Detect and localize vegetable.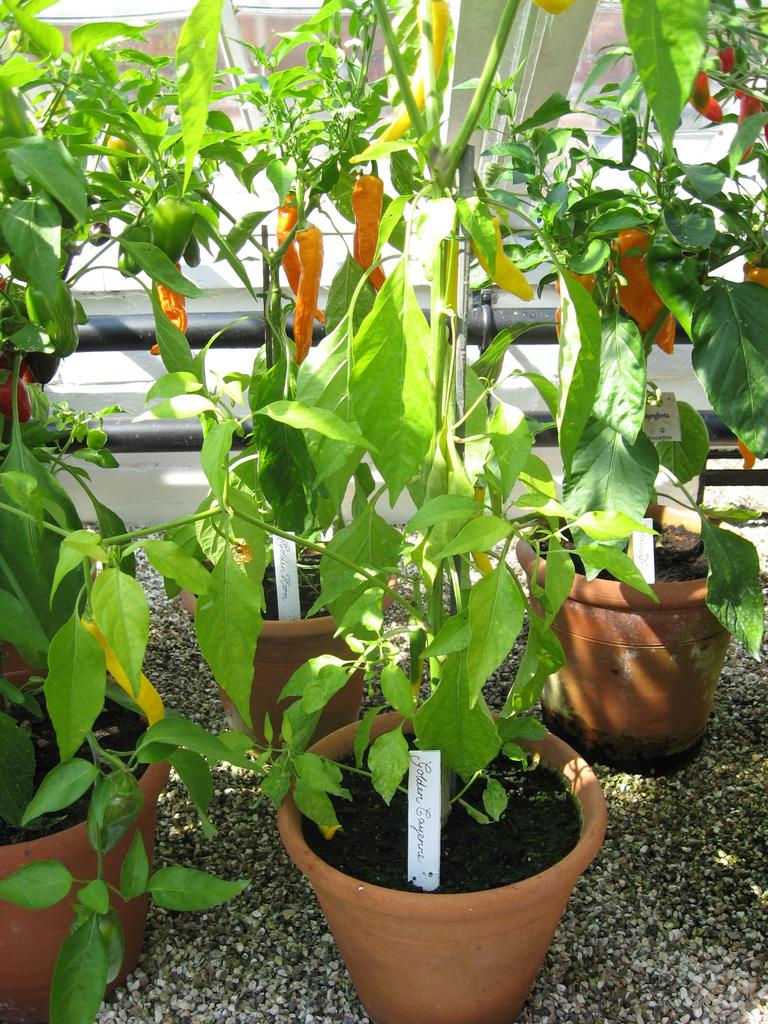
Localized at x1=559, y1=268, x2=613, y2=294.
